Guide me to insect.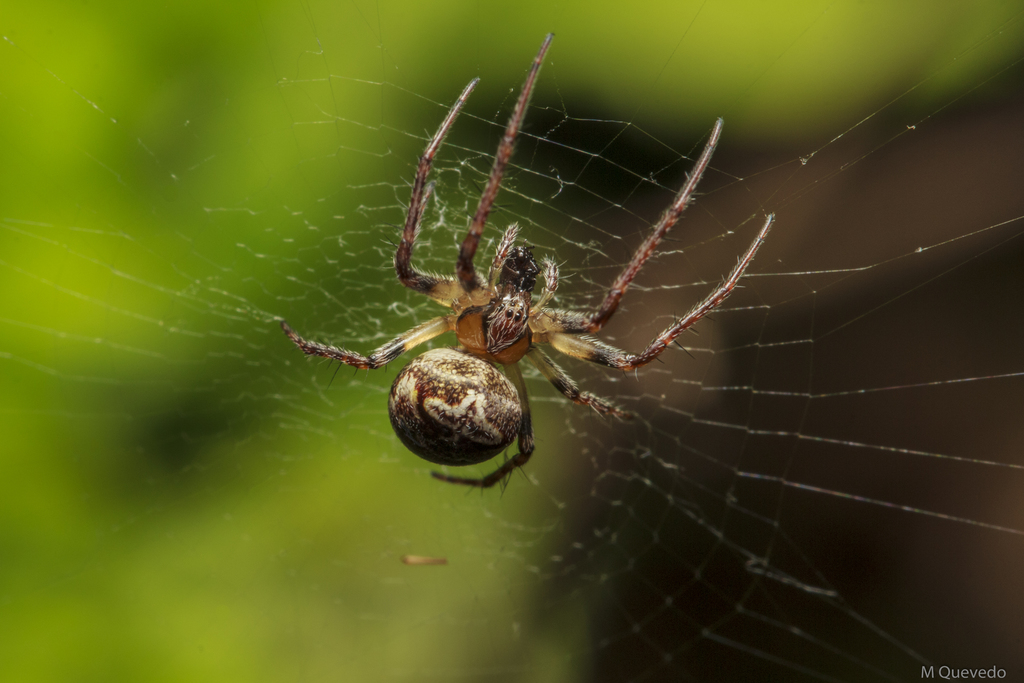
Guidance: (278,31,775,493).
